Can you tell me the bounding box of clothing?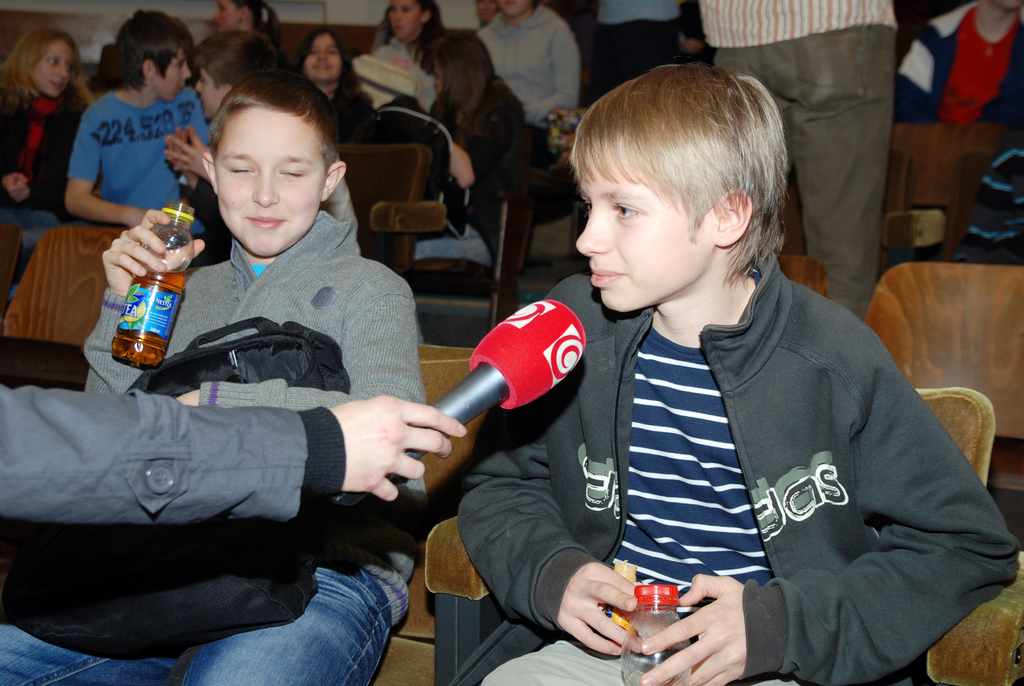
bbox=[0, 209, 429, 685].
